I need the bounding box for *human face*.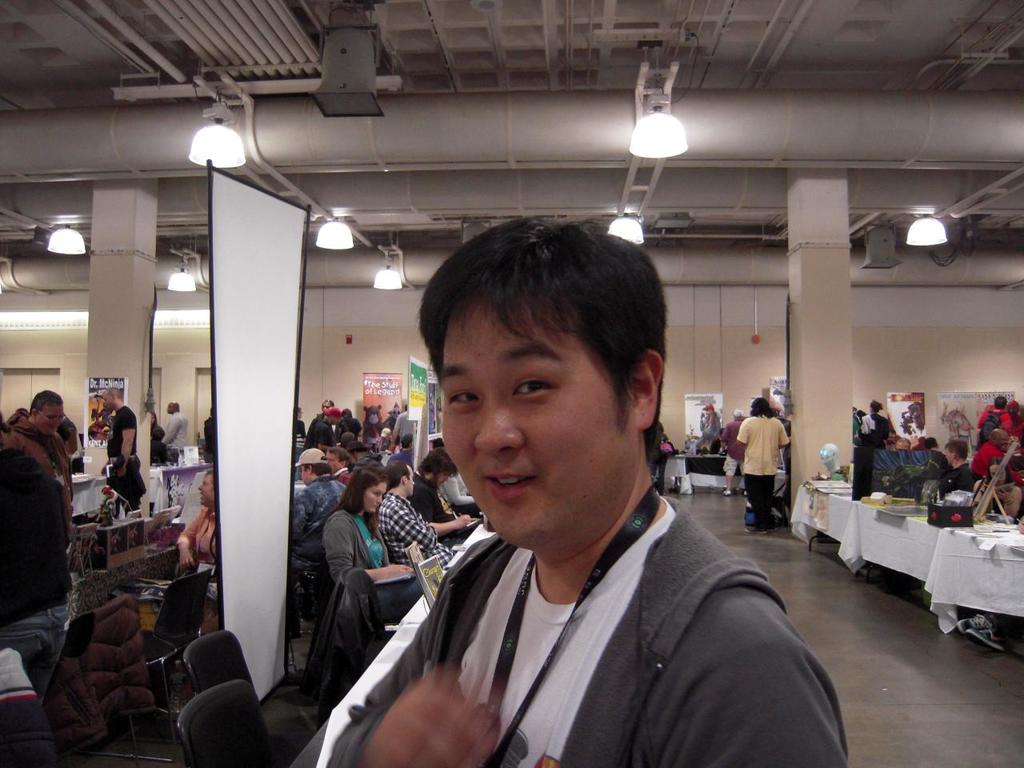
Here it is: left=101, top=398, right=113, bottom=414.
